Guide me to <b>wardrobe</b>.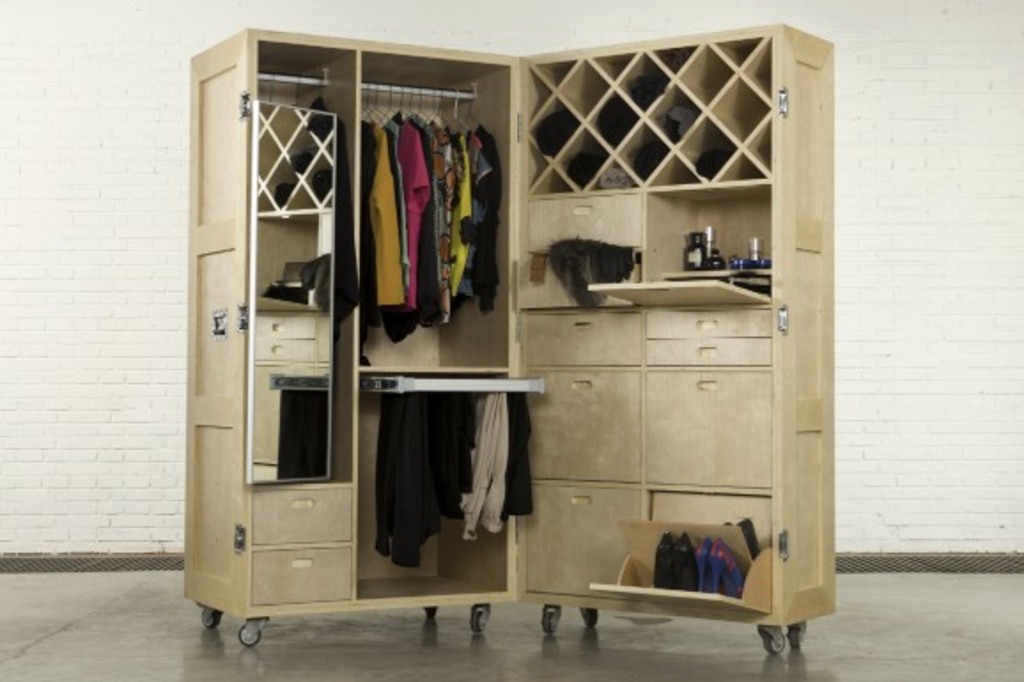
Guidance: <region>163, 21, 753, 638</region>.
